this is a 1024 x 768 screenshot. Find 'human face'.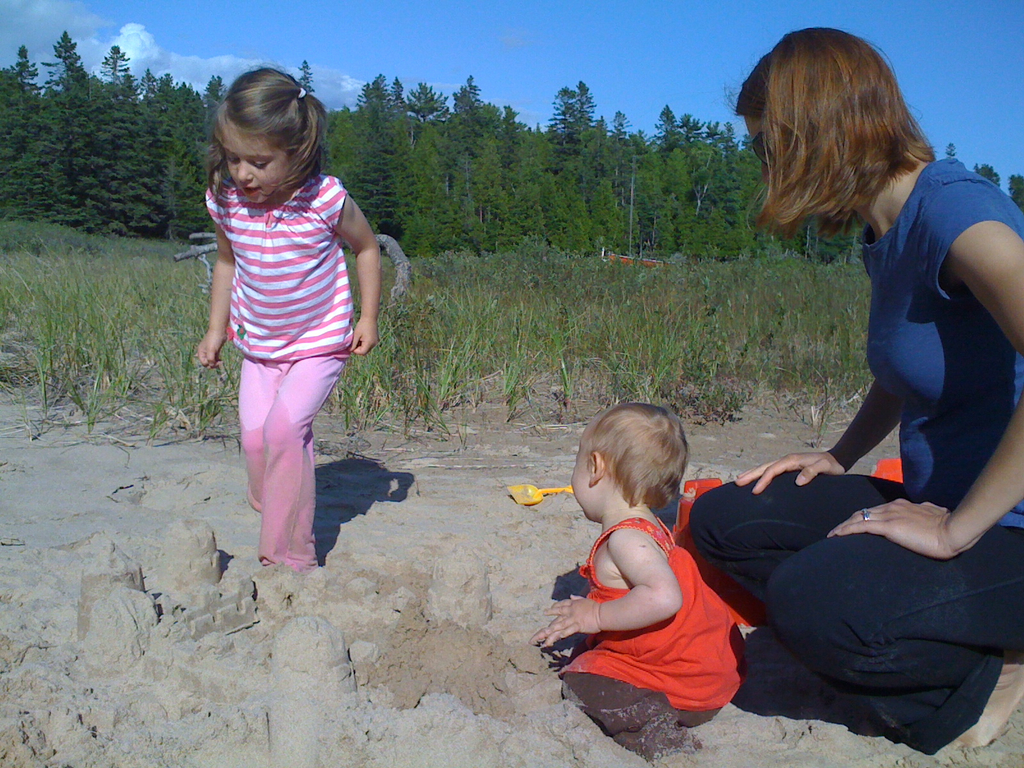
Bounding box: left=569, top=420, right=593, bottom=522.
